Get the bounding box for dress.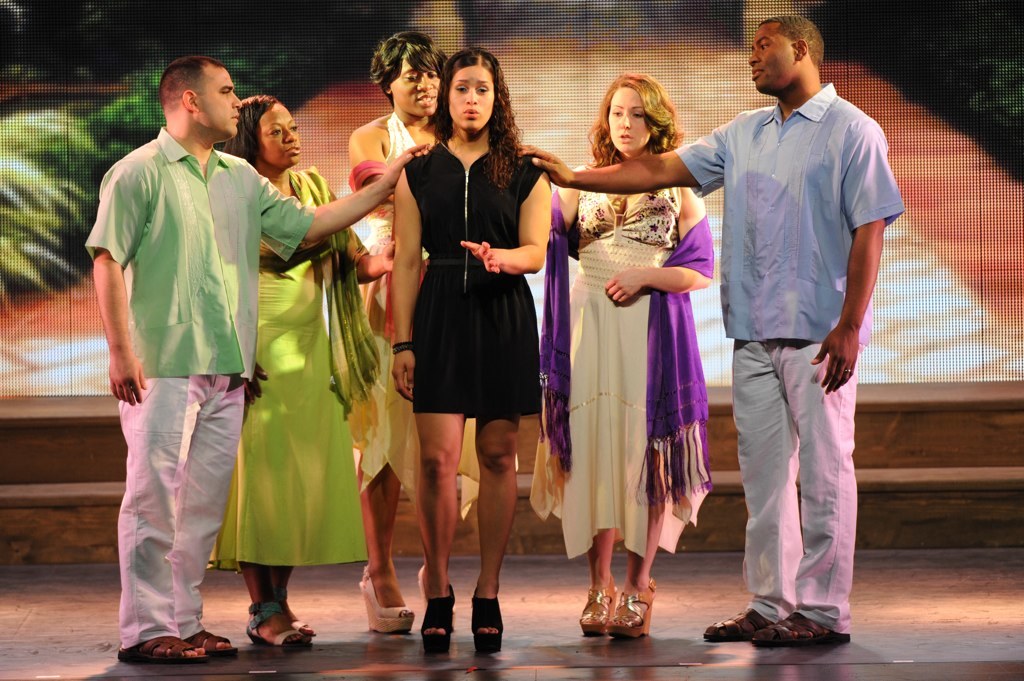
[533,186,709,561].
